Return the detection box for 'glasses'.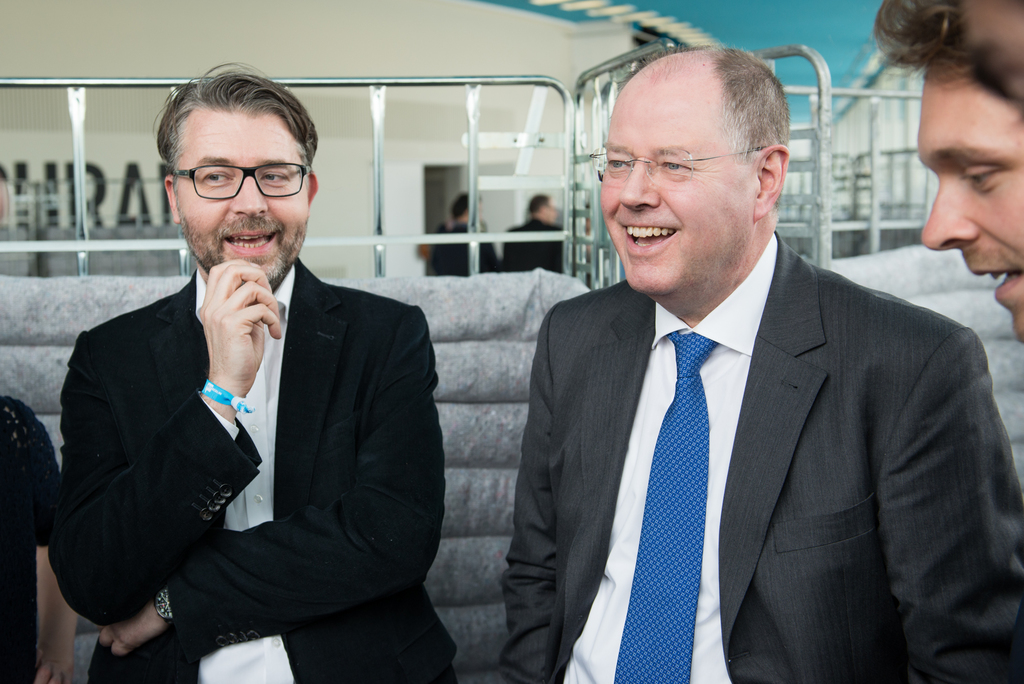
locate(595, 141, 770, 186).
